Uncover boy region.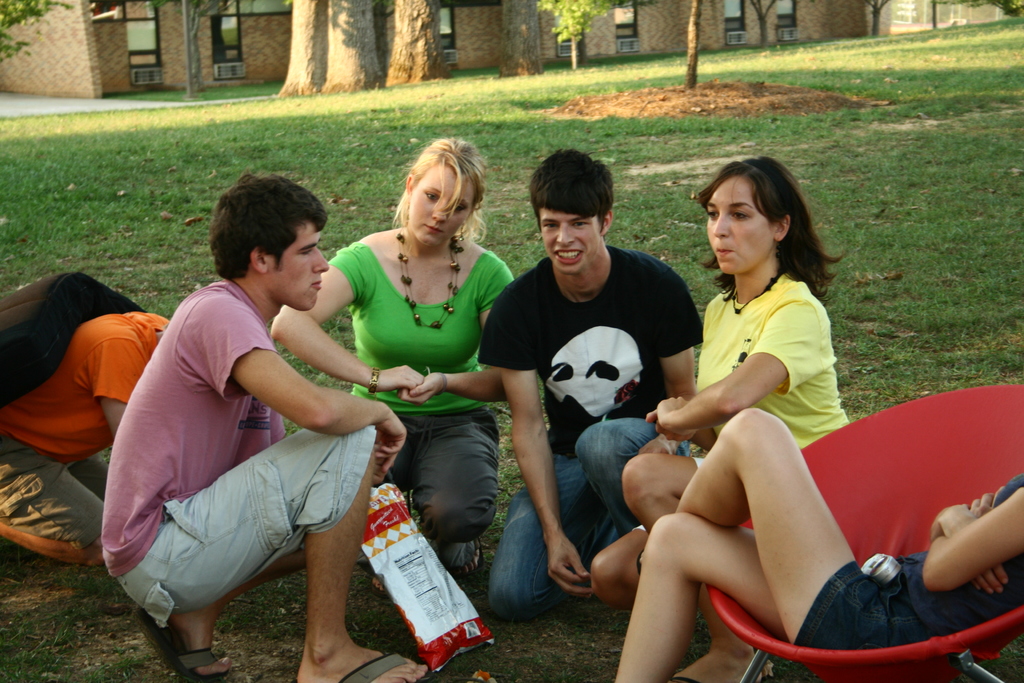
Uncovered: x1=111 y1=165 x2=417 y2=680.
